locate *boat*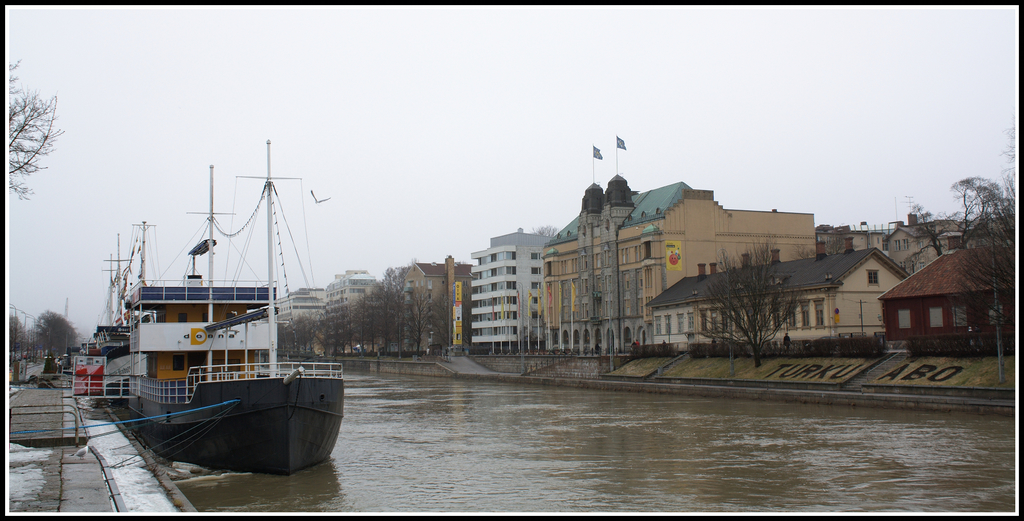
rect(62, 132, 342, 482)
